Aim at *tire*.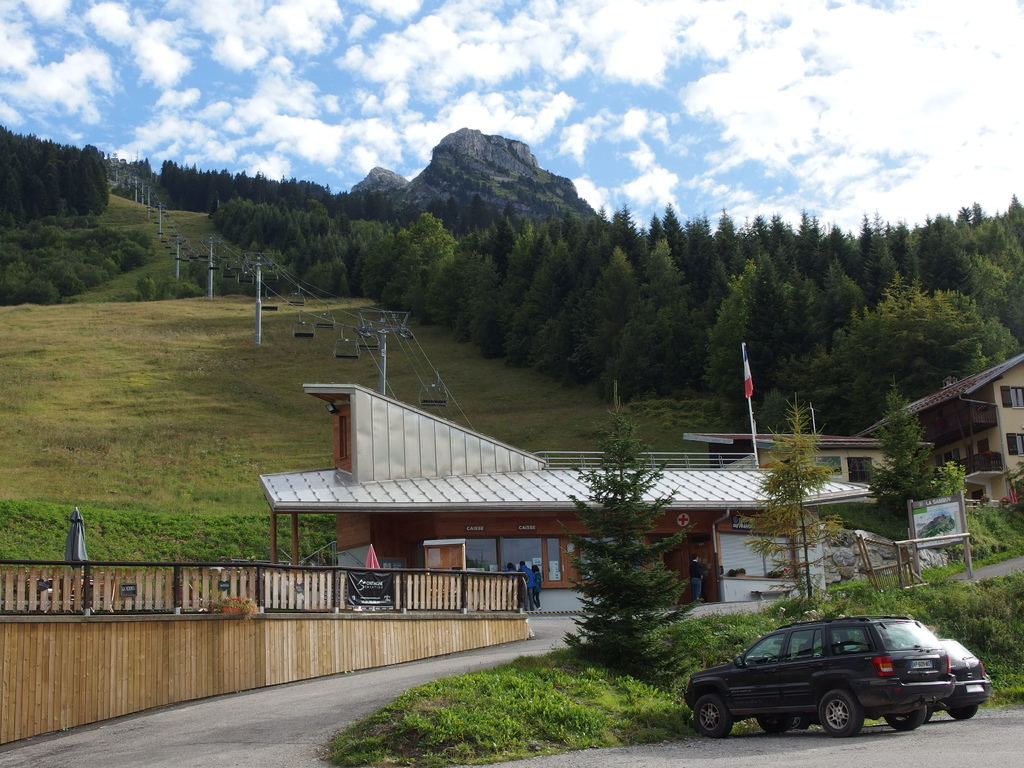
Aimed at x1=759, y1=716, x2=791, y2=730.
